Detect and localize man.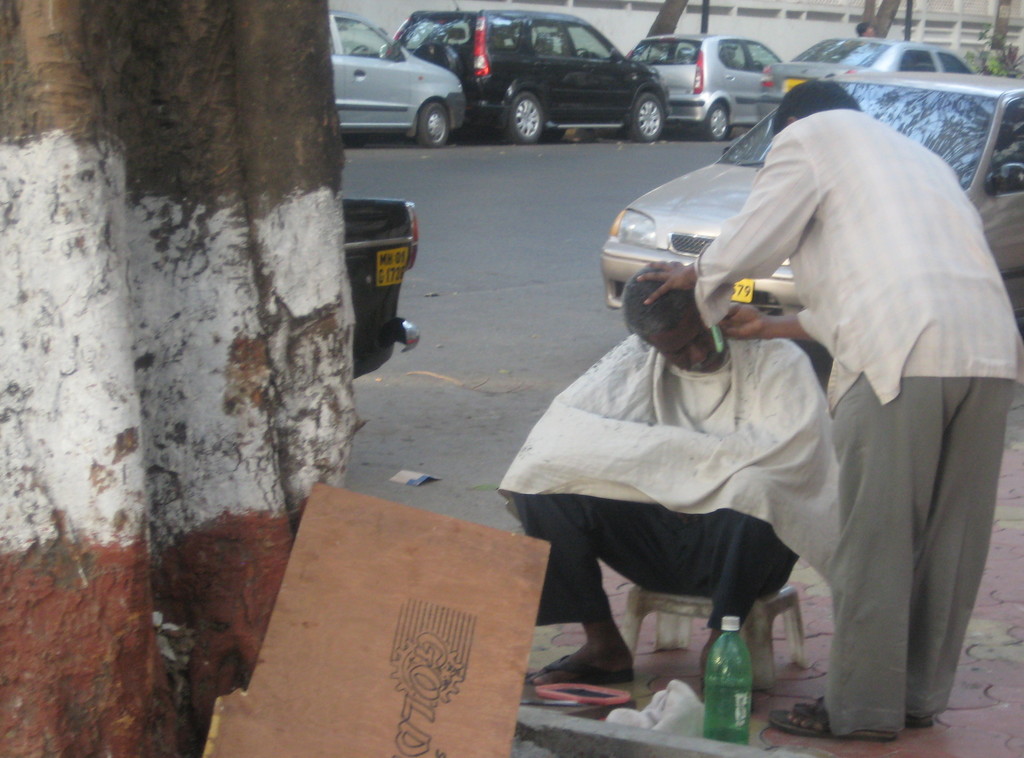
Localized at x1=496, y1=257, x2=841, y2=689.
